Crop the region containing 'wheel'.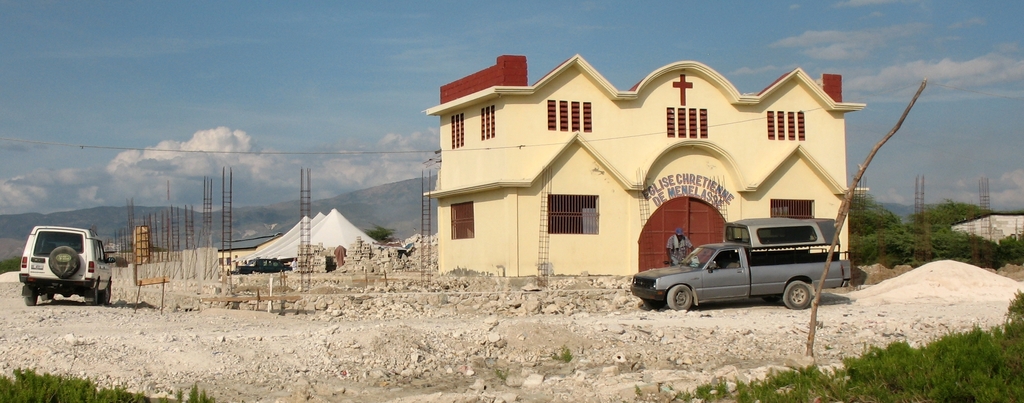
Crop region: box(782, 281, 811, 309).
